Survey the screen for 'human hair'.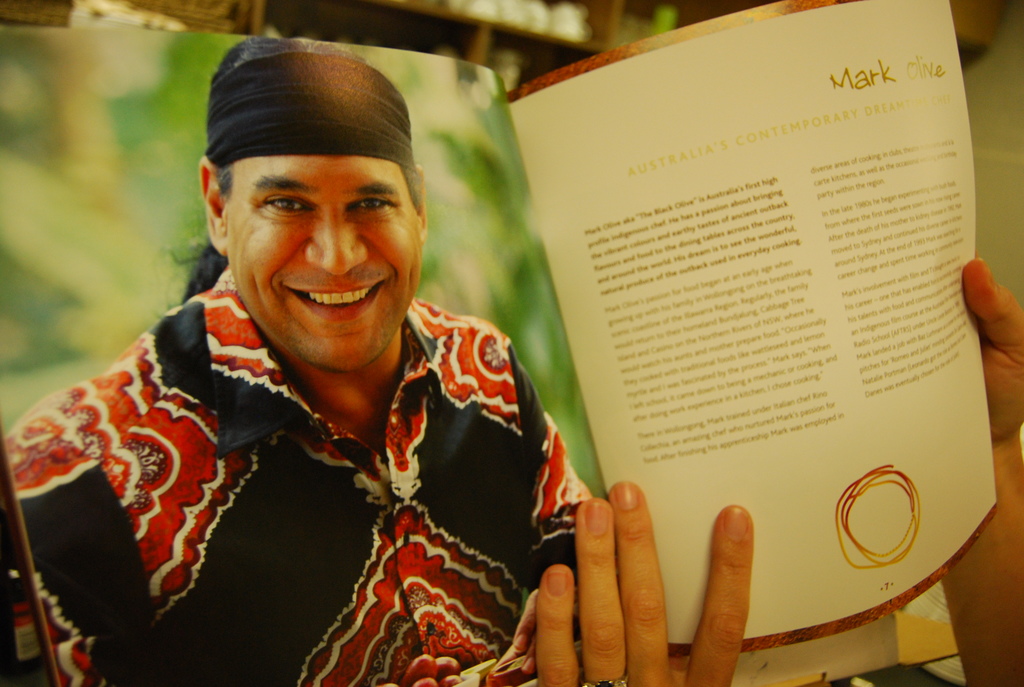
Survey found: box=[161, 32, 422, 307].
